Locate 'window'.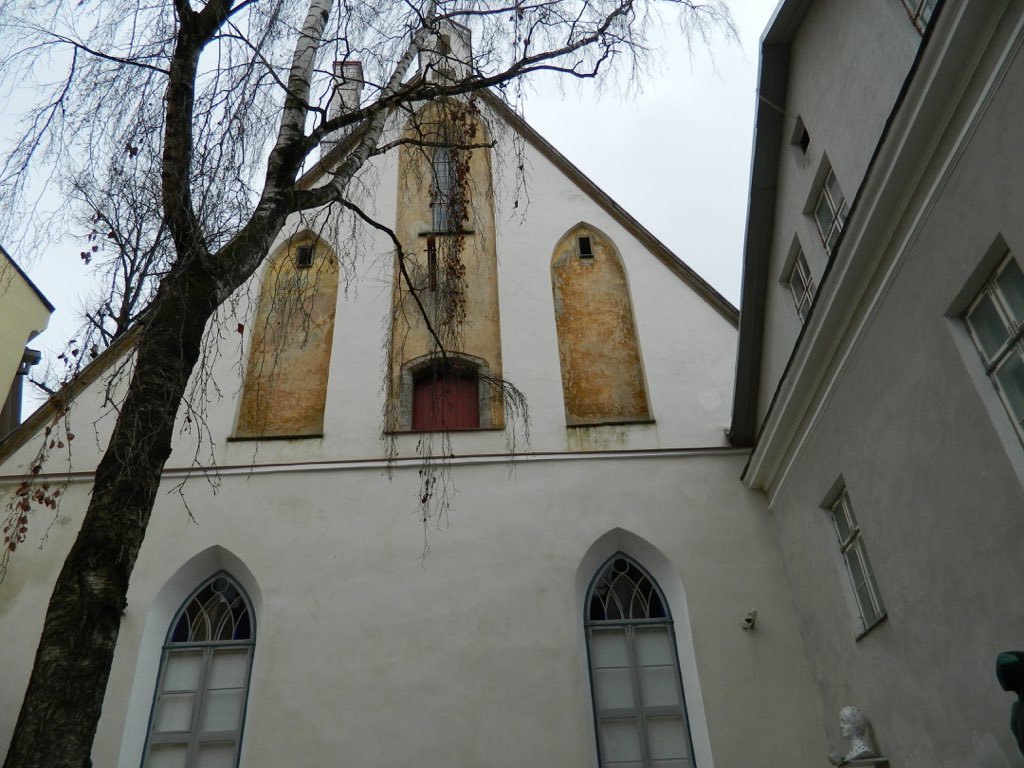
Bounding box: BBox(399, 348, 493, 431).
